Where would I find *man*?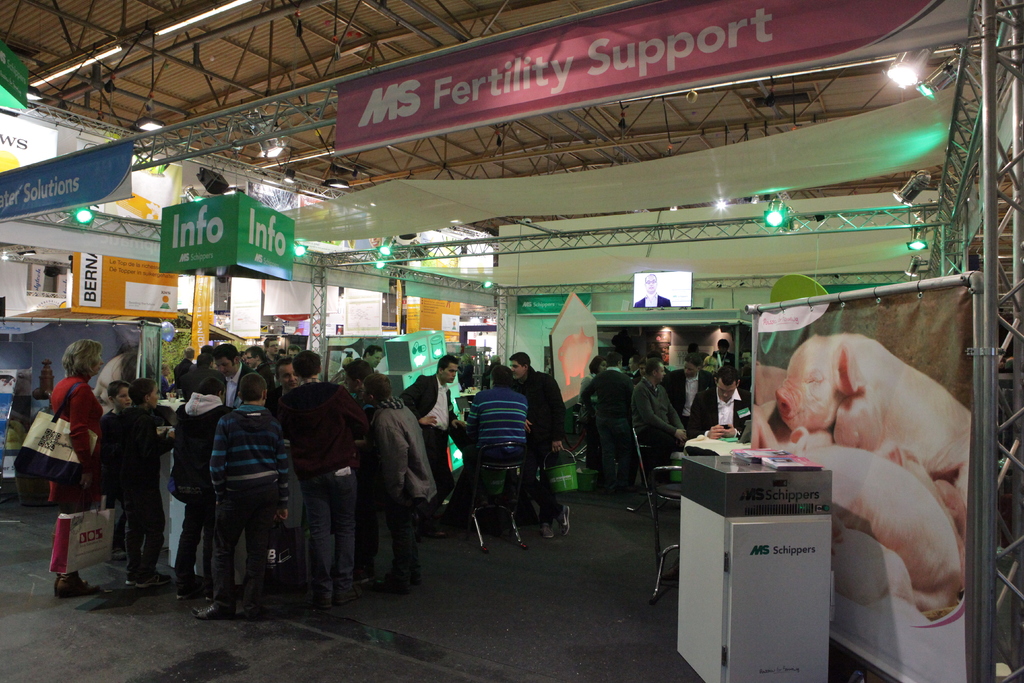
At (x1=686, y1=360, x2=762, y2=434).
